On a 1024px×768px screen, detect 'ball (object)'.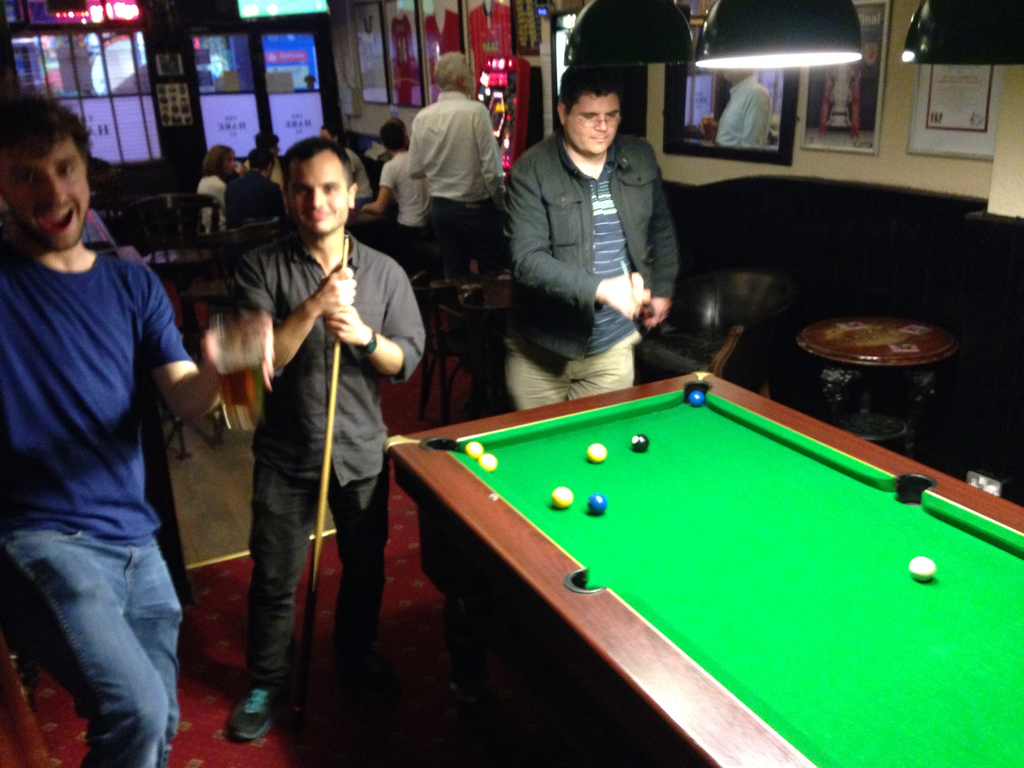
908, 555, 935, 582.
